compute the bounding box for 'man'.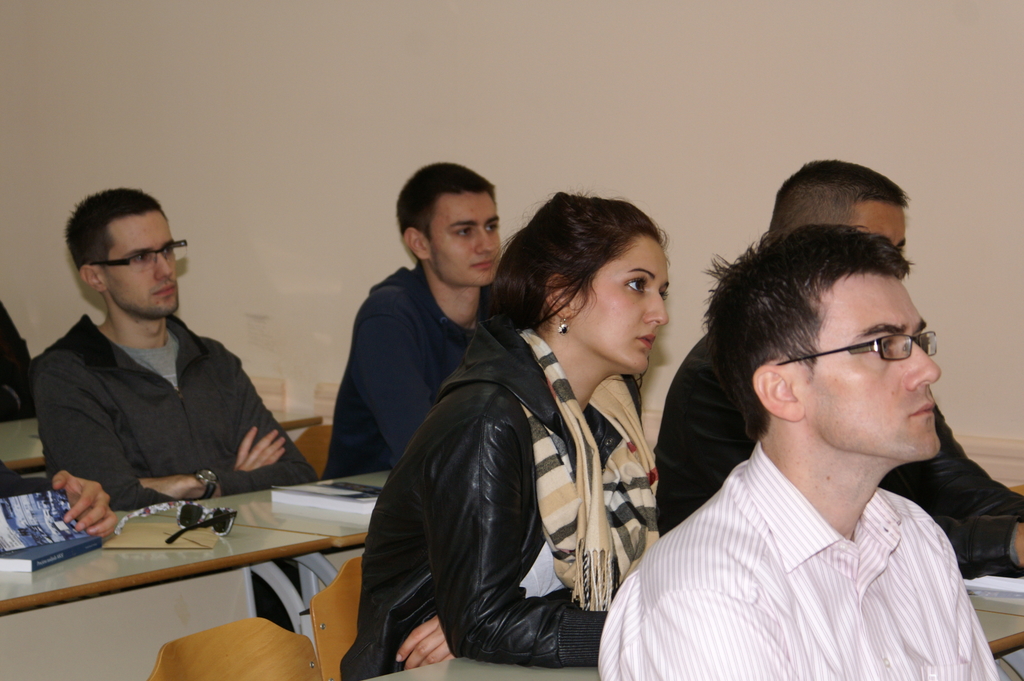
(x1=325, y1=161, x2=505, y2=478).
